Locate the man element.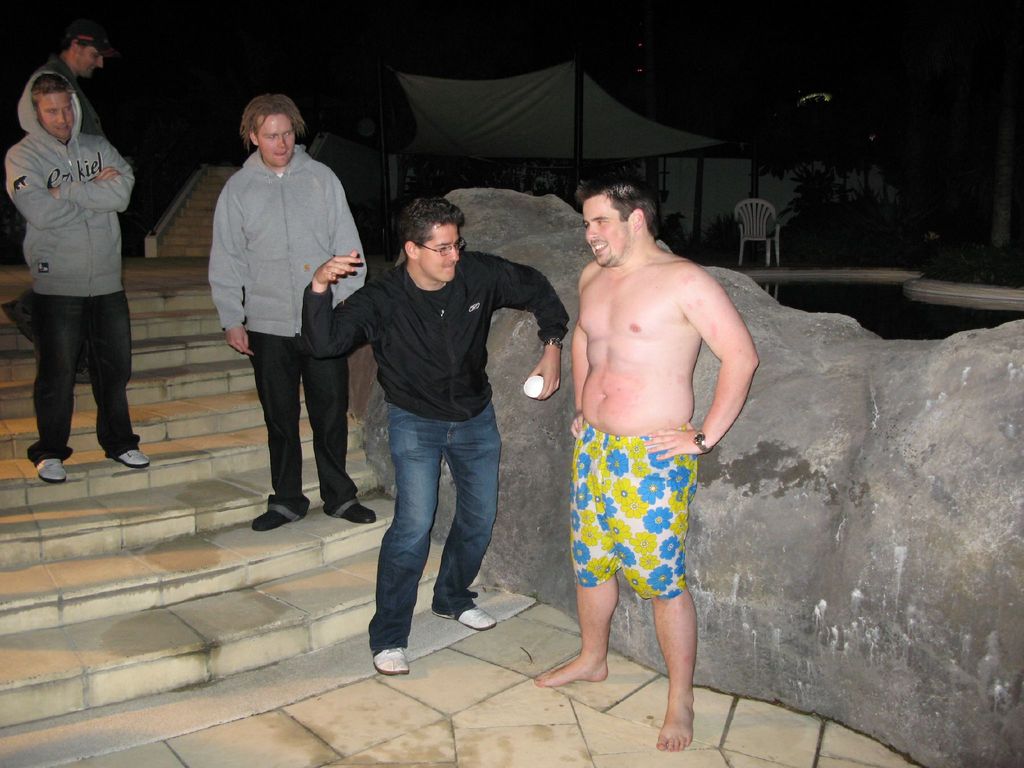
Element bbox: region(9, 28, 140, 401).
